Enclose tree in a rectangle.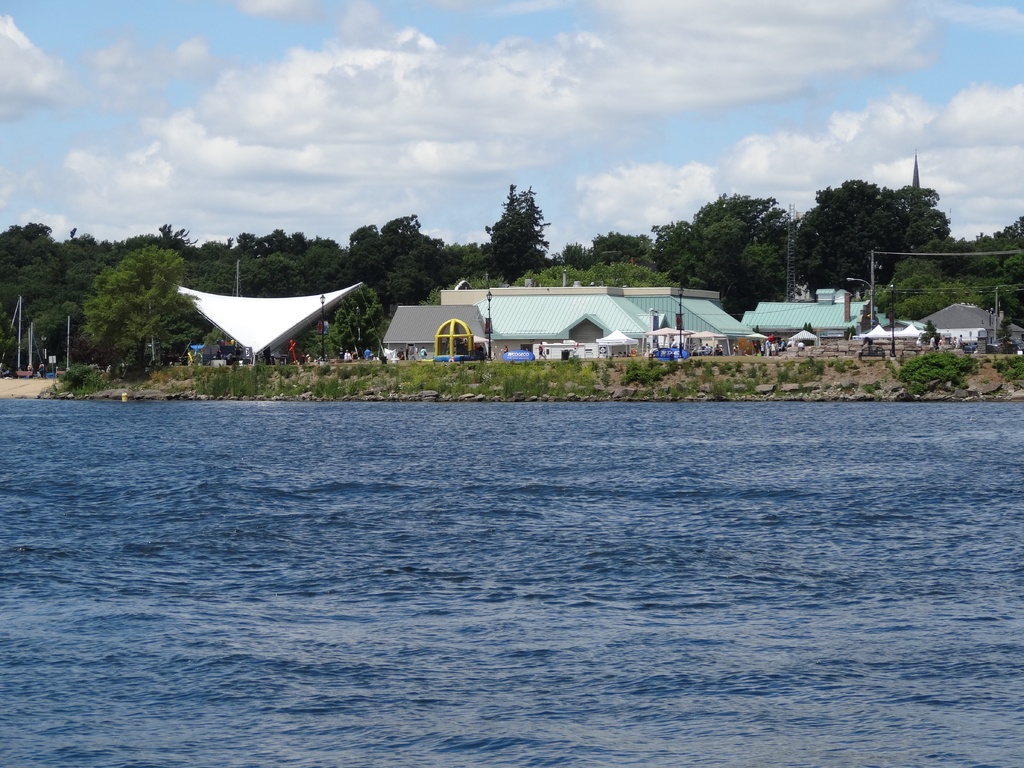
<region>594, 230, 656, 277</region>.
